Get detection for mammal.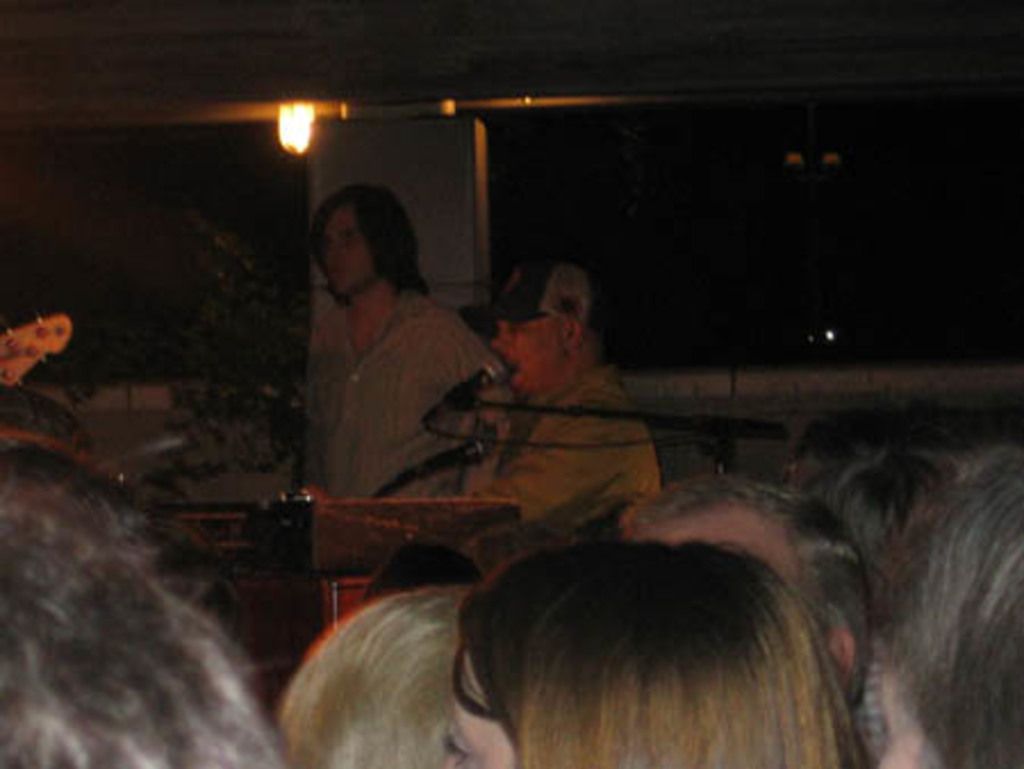
Detection: l=462, t=259, r=662, b=535.
